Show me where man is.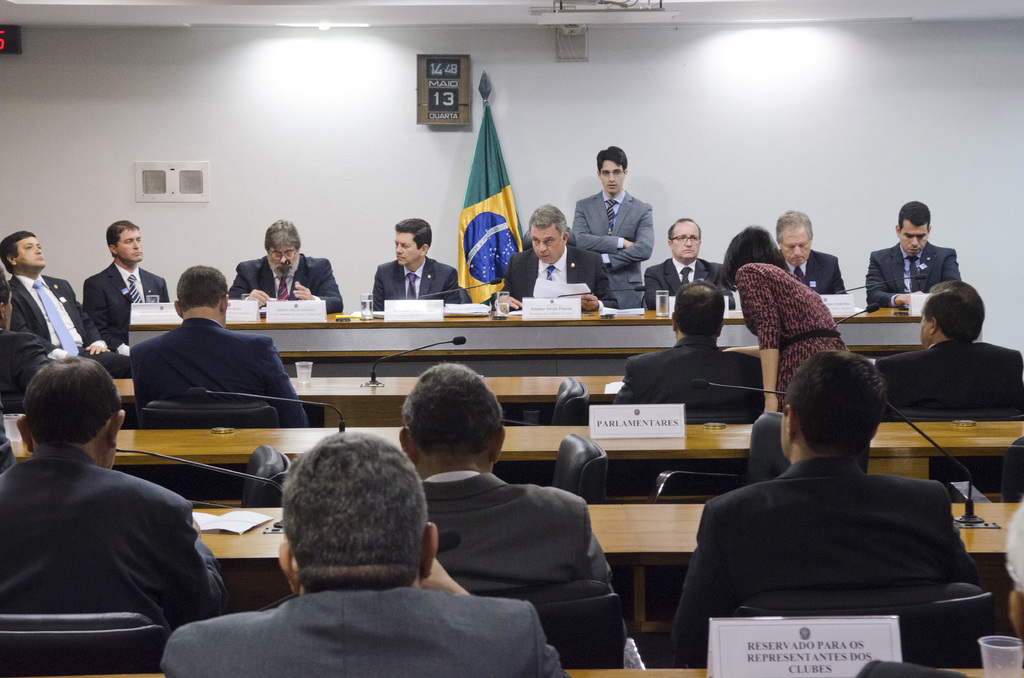
man is at crop(396, 364, 631, 634).
